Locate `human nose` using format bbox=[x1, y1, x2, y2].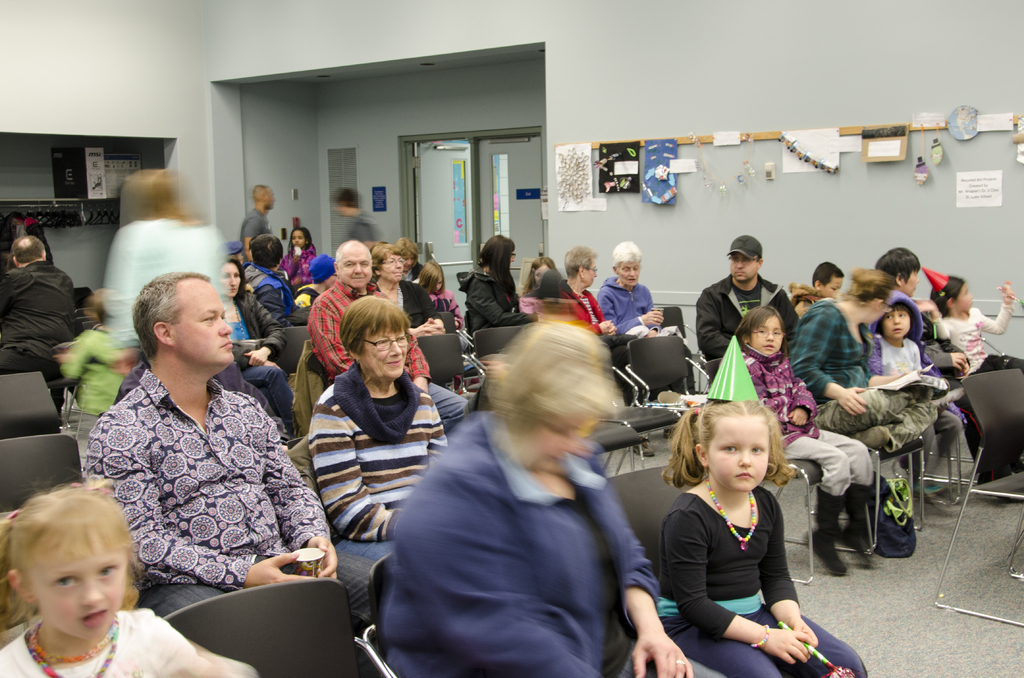
bbox=[632, 270, 636, 276].
